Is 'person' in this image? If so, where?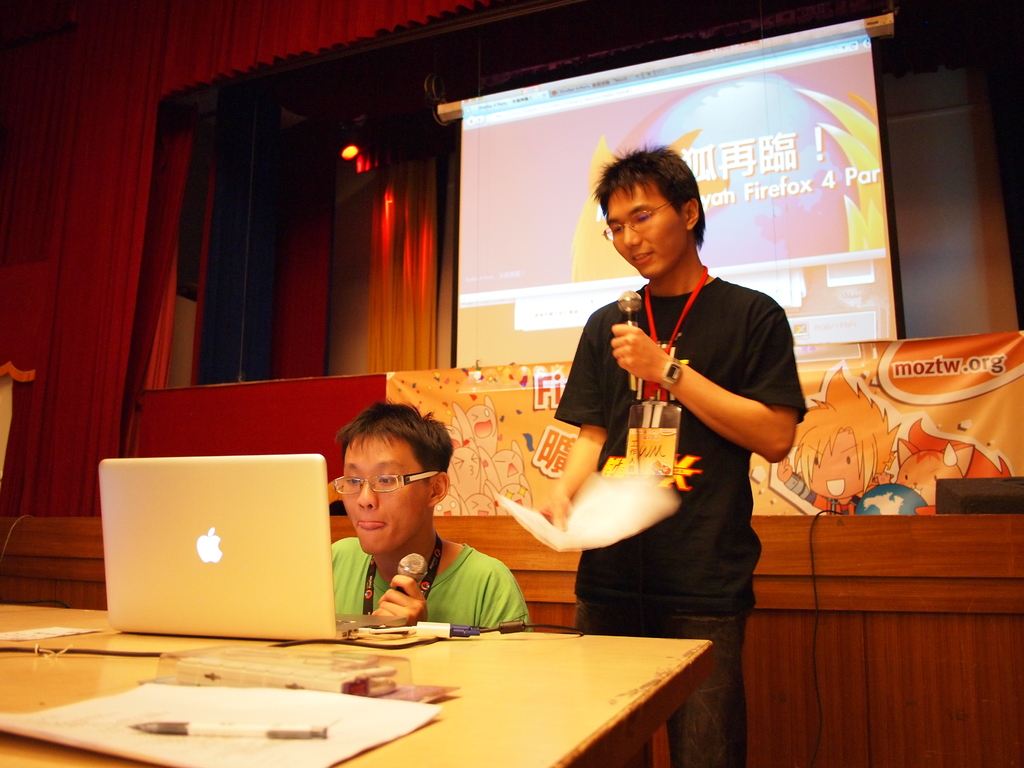
Yes, at 538:145:808:767.
